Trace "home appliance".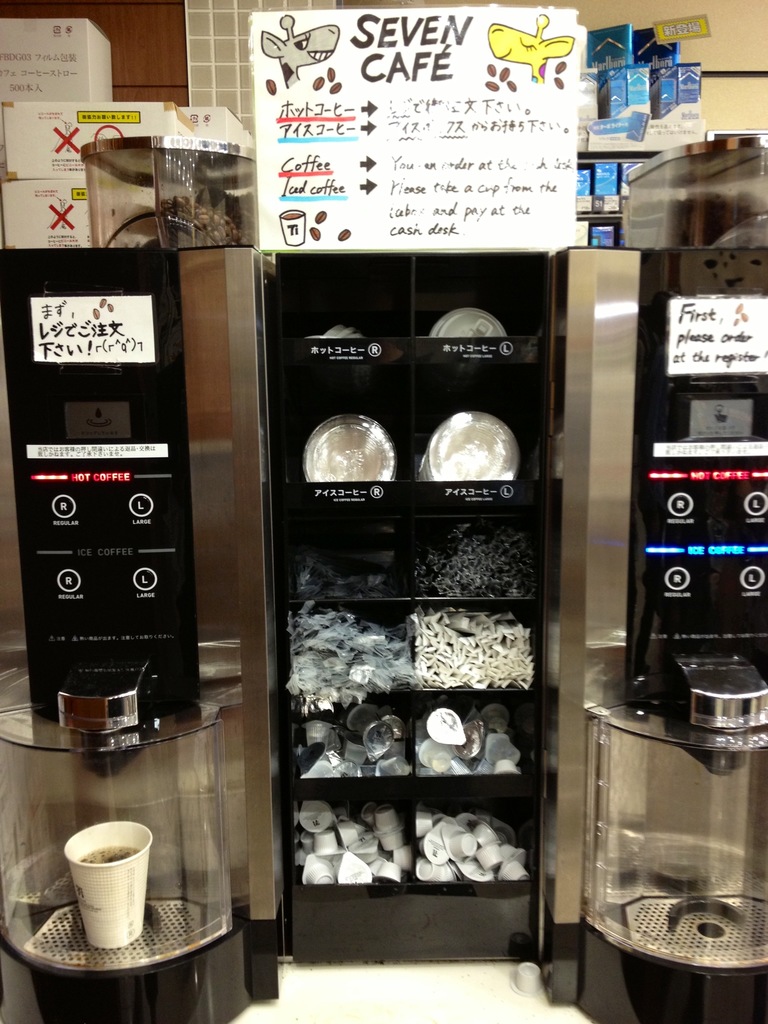
Traced to region(582, 250, 767, 1021).
